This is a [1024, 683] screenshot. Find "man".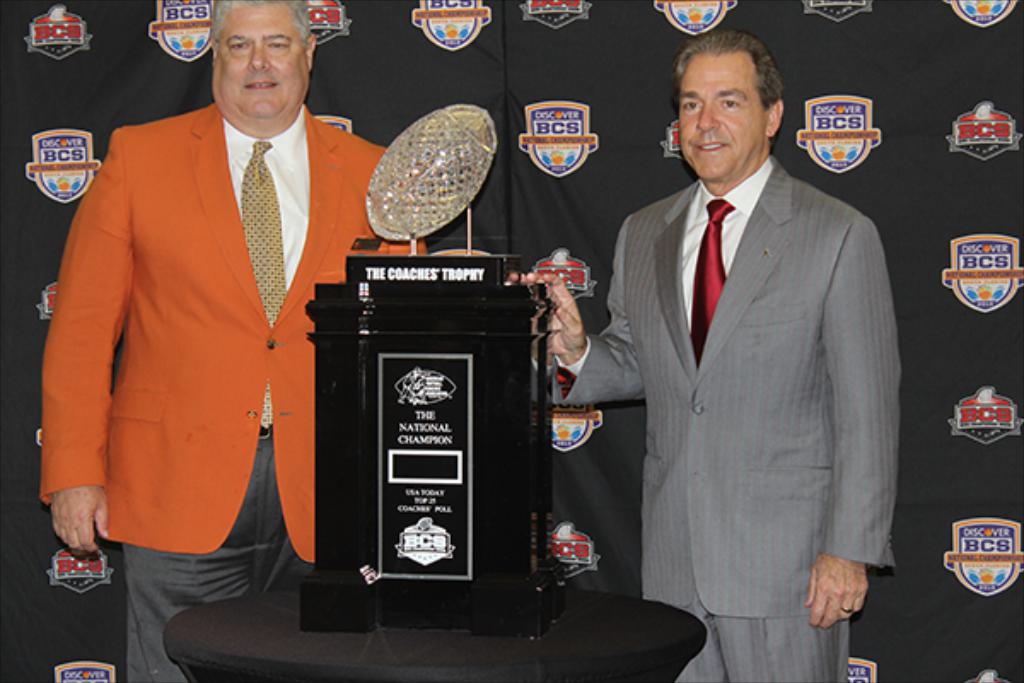
Bounding box: {"left": 43, "top": 0, "right": 411, "bottom": 663}.
